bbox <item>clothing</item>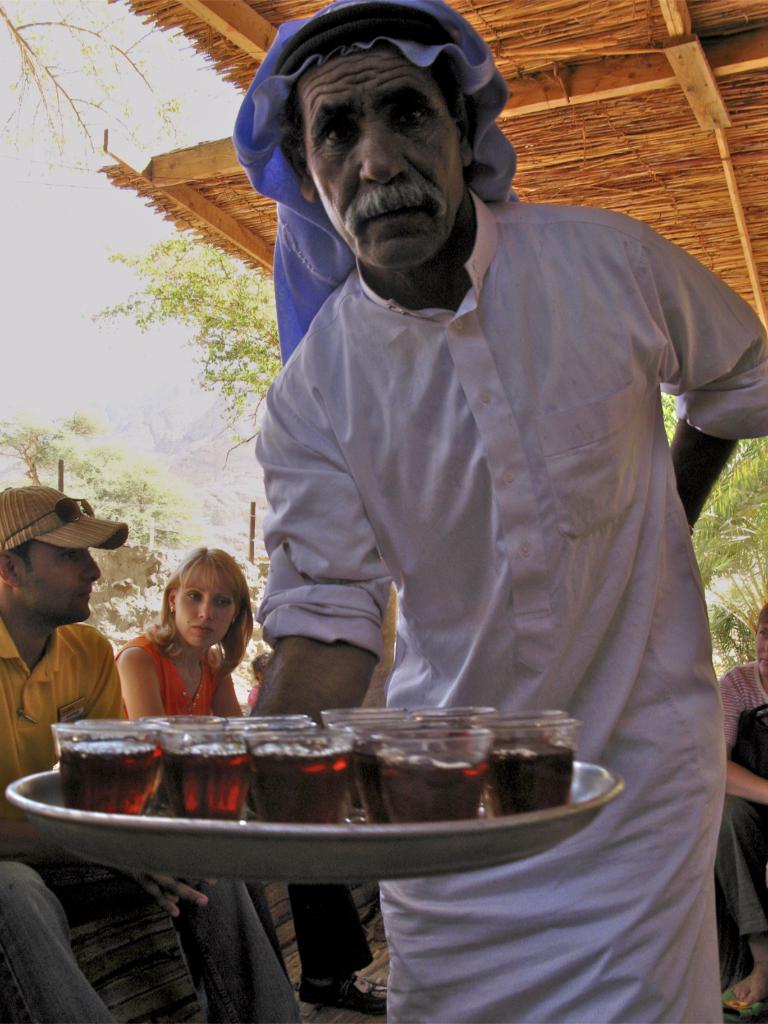
(x1=0, y1=616, x2=300, y2=1022)
